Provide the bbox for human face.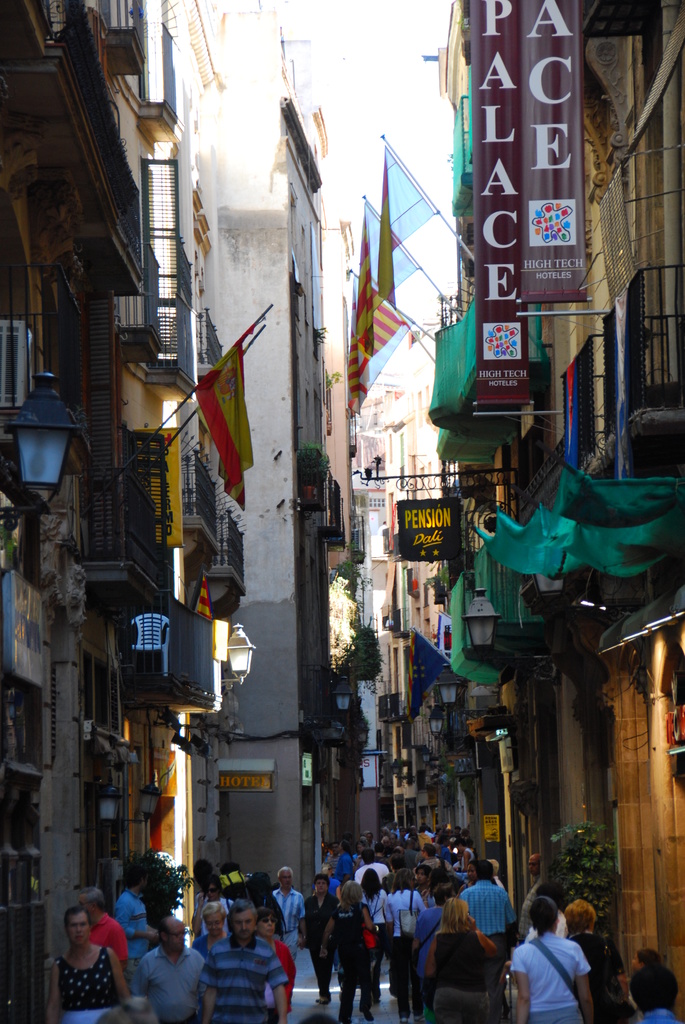
[x1=315, y1=877, x2=327, y2=893].
